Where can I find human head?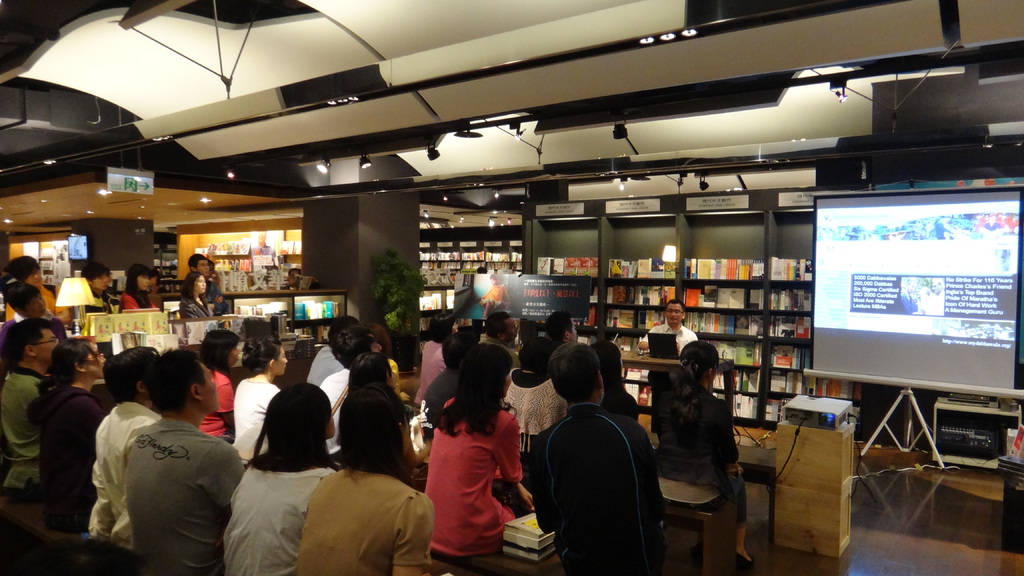
You can find it at 102,344,157,407.
